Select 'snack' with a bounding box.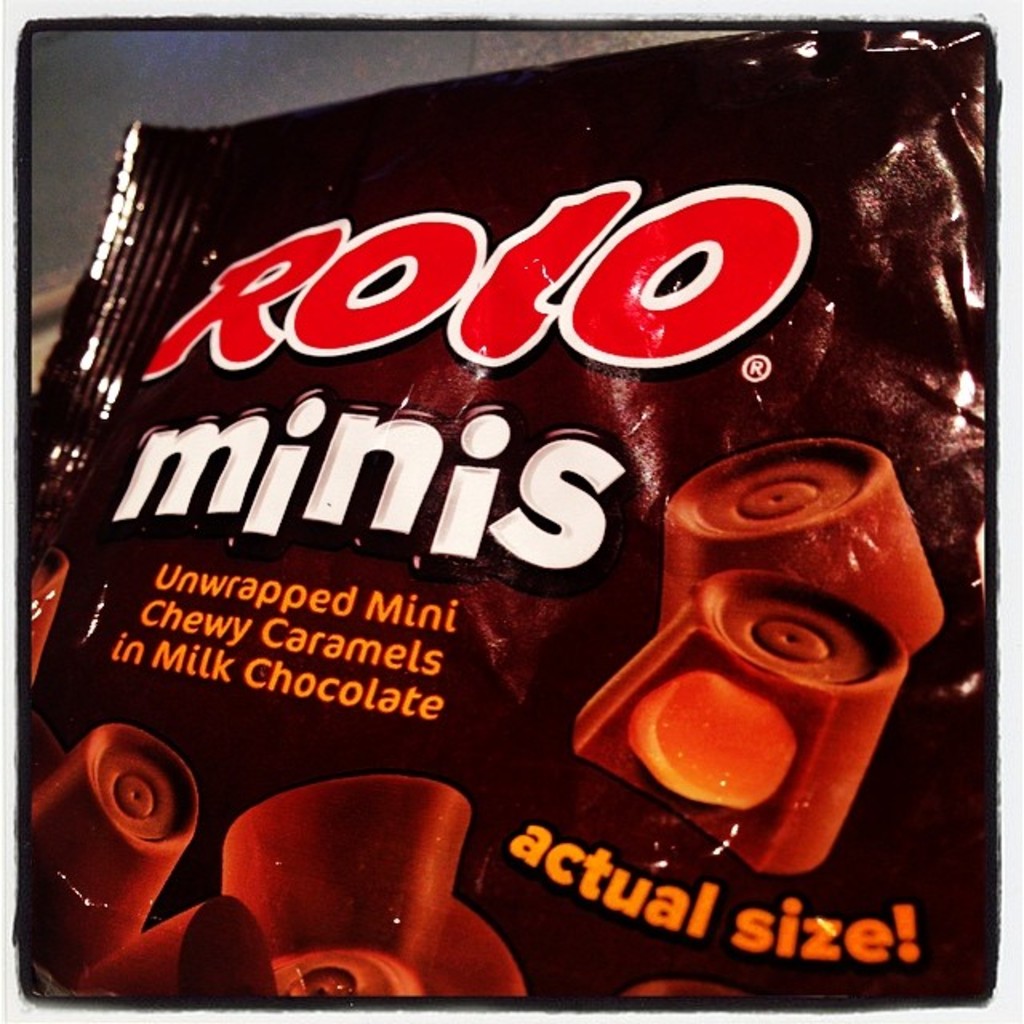
crop(645, 432, 936, 666).
